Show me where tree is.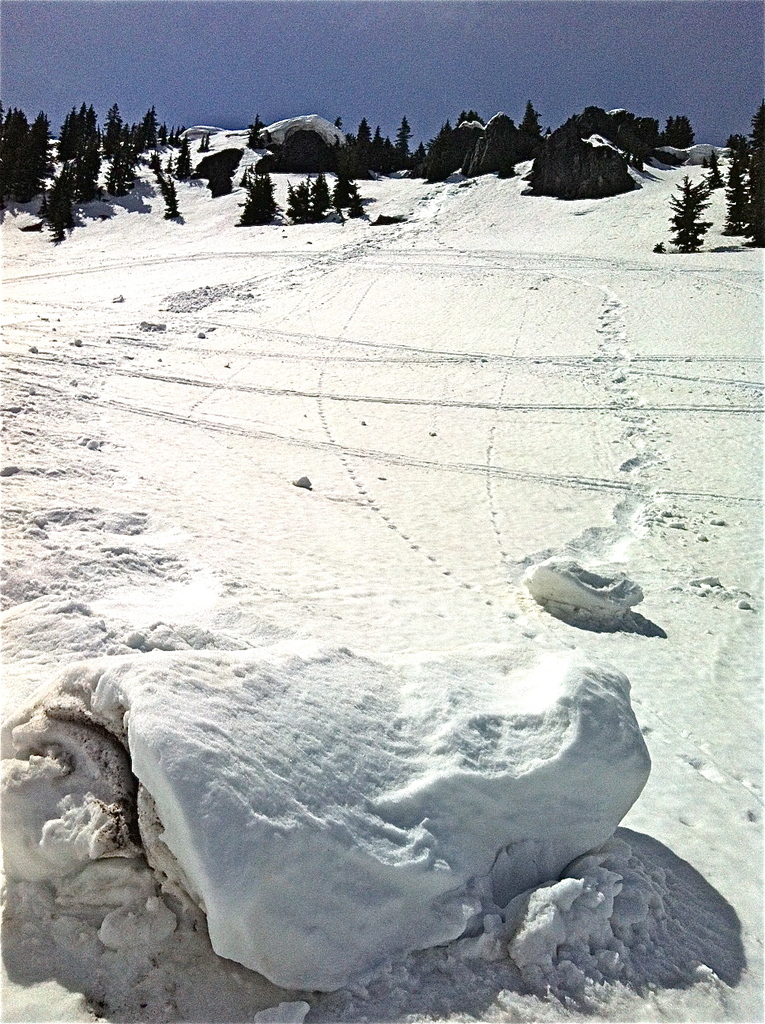
tree is at <region>282, 175, 307, 218</region>.
